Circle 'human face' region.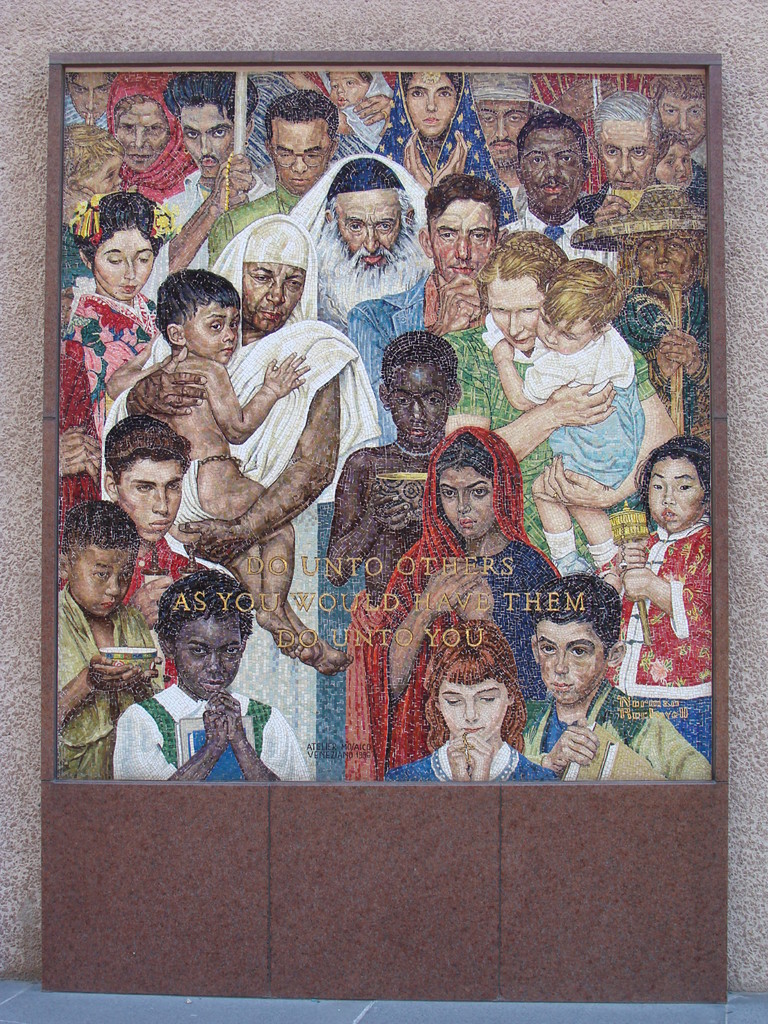
Region: pyautogui.locateOnScreen(639, 454, 708, 529).
